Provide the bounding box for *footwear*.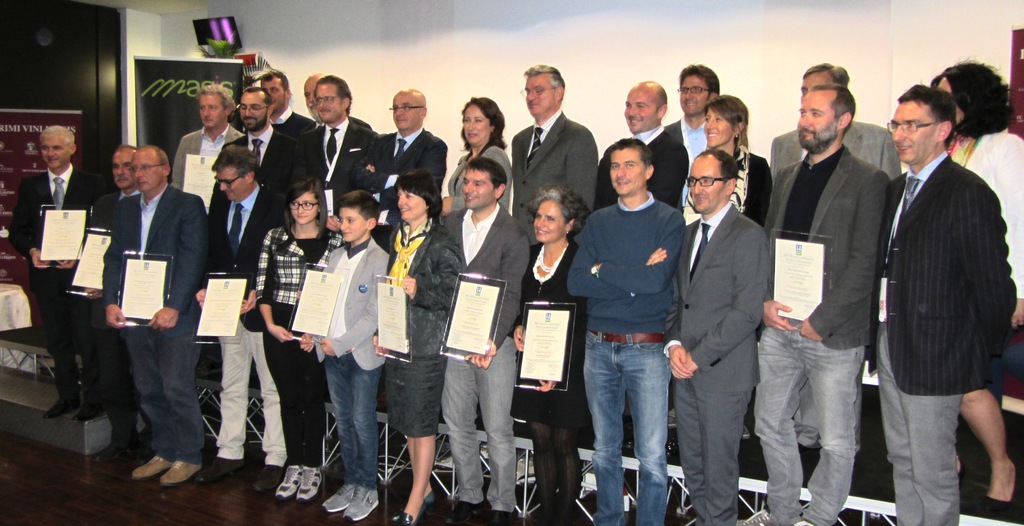
{"x1": 532, "y1": 504, "x2": 557, "y2": 522}.
